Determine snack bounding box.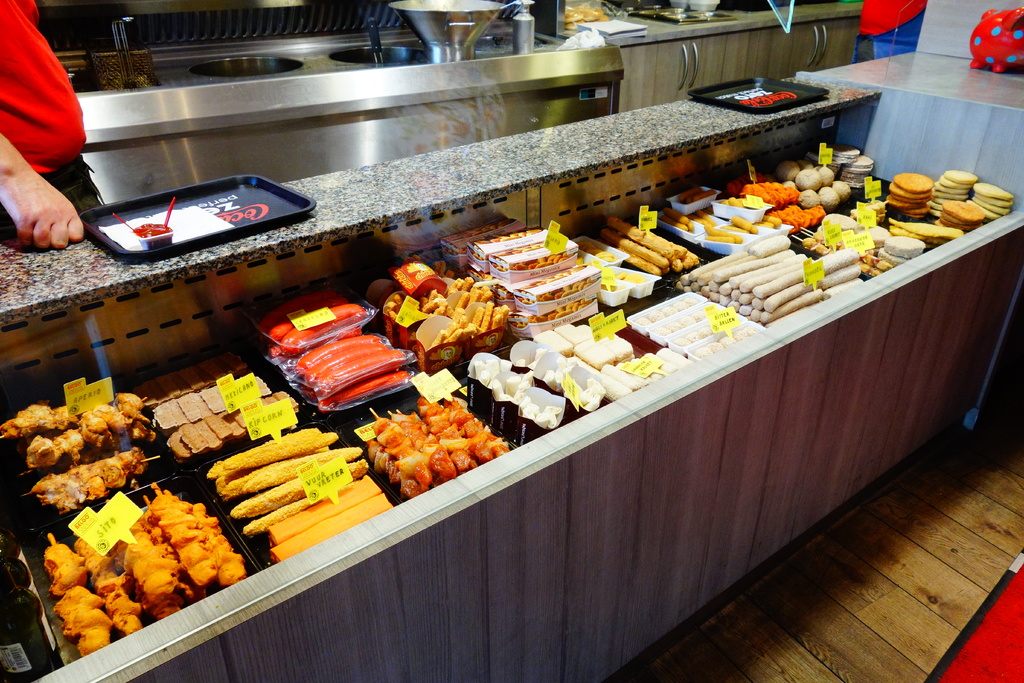
Determined: 353:399:495:491.
